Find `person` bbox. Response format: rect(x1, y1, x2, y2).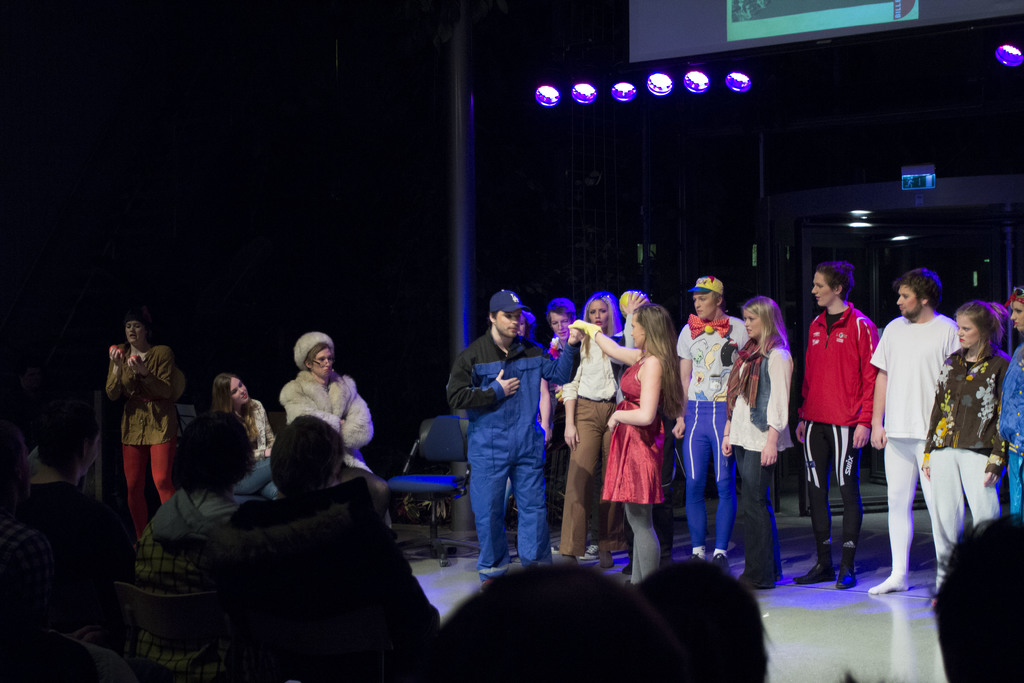
rect(932, 301, 1002, 555).
